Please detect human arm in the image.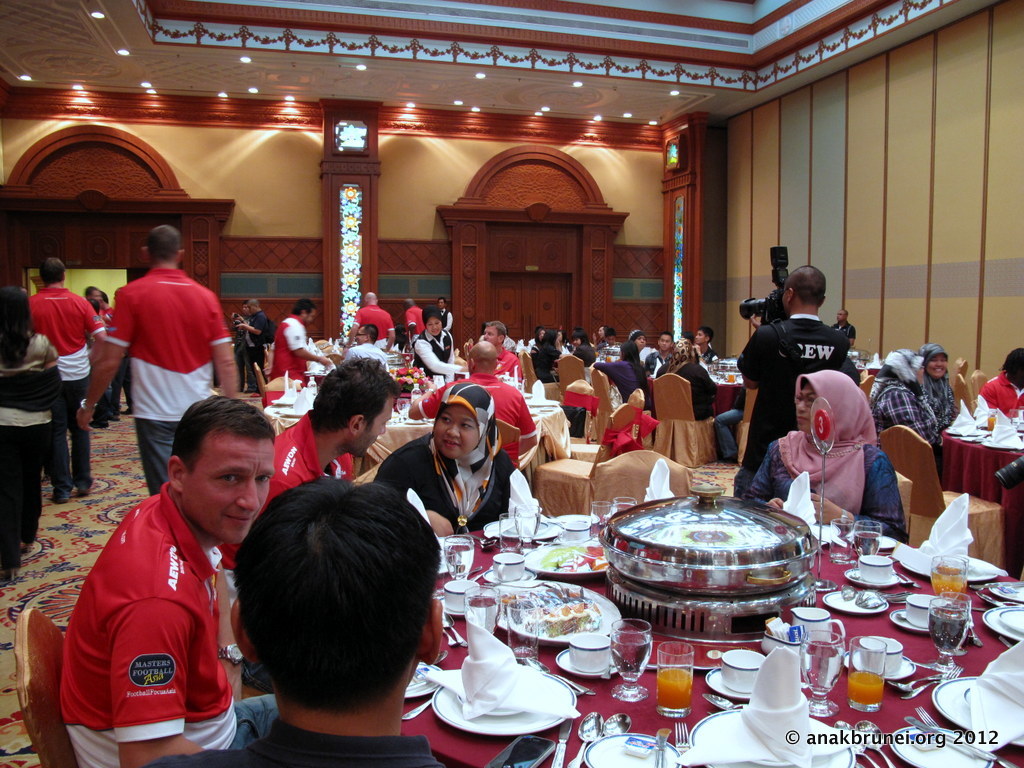
box=[209, 291, 240, 403].
